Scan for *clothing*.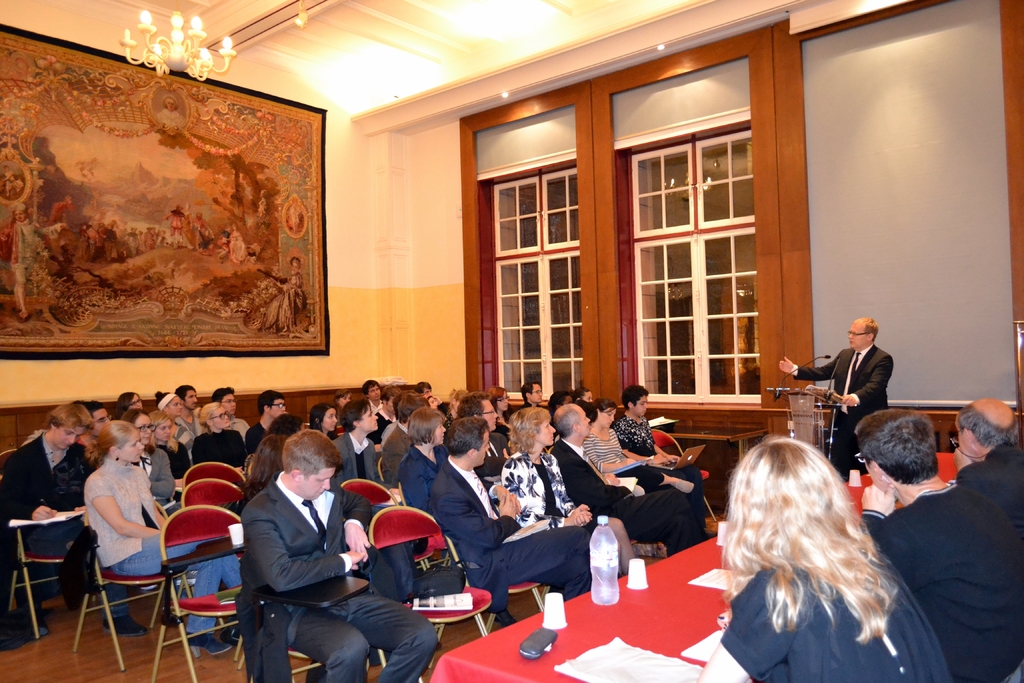
Scan result: x1=2, y1=224, x2=33, y2=306.
